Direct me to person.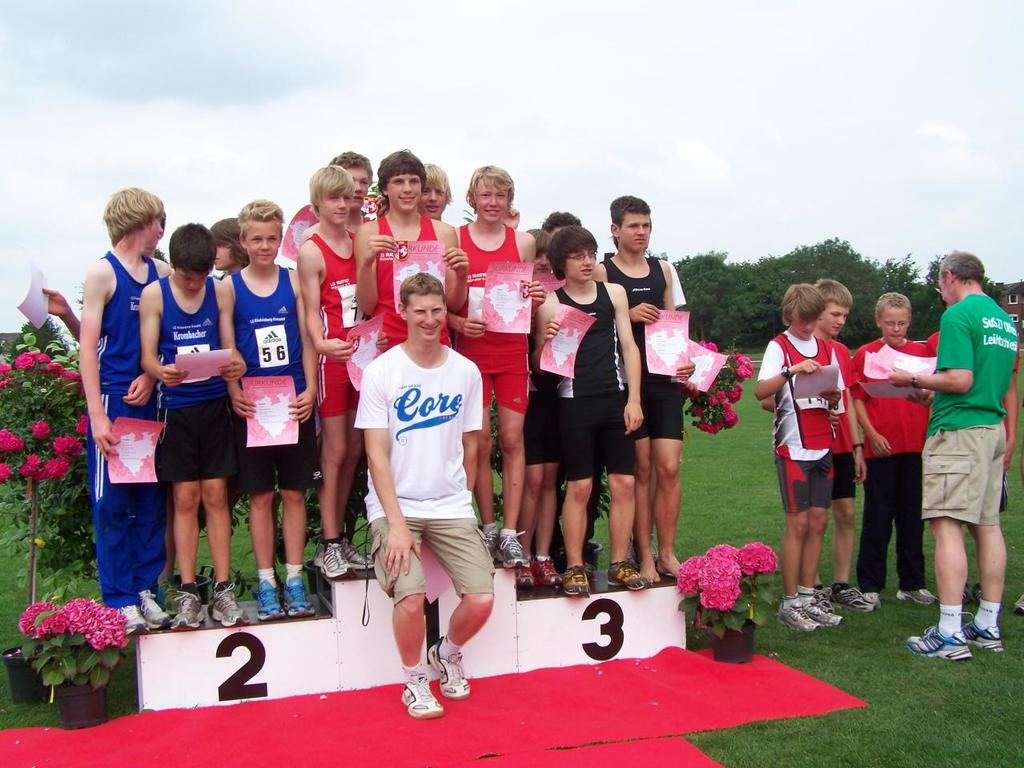
Direction: x1=816, y1=277, x2=878, y2=608.
